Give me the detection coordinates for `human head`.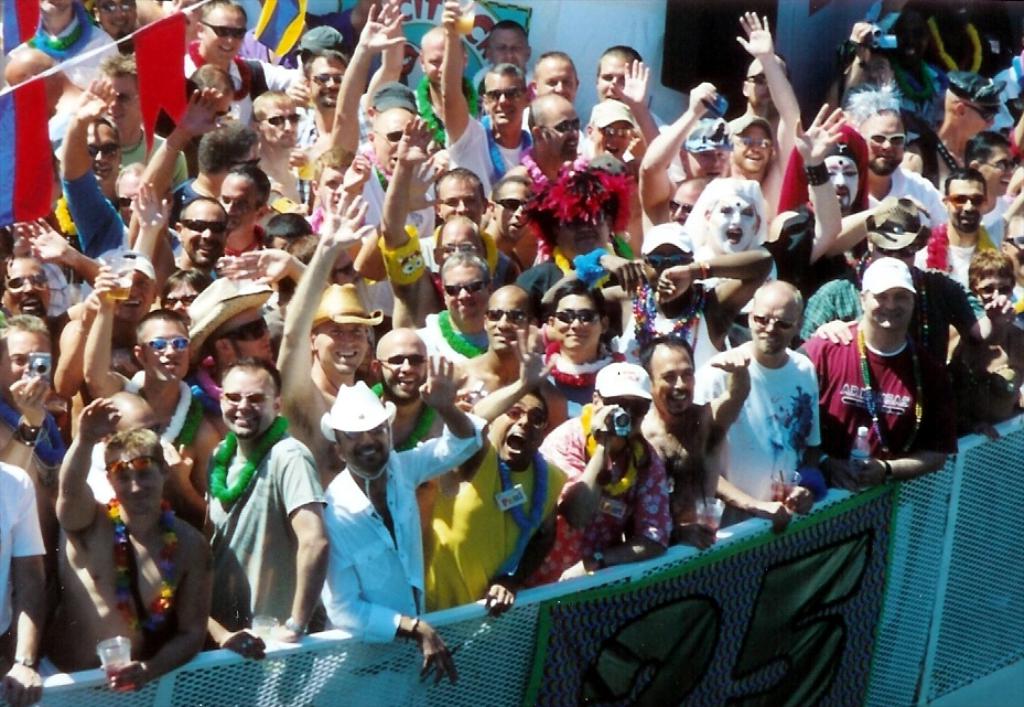
[491,178,536,243].
